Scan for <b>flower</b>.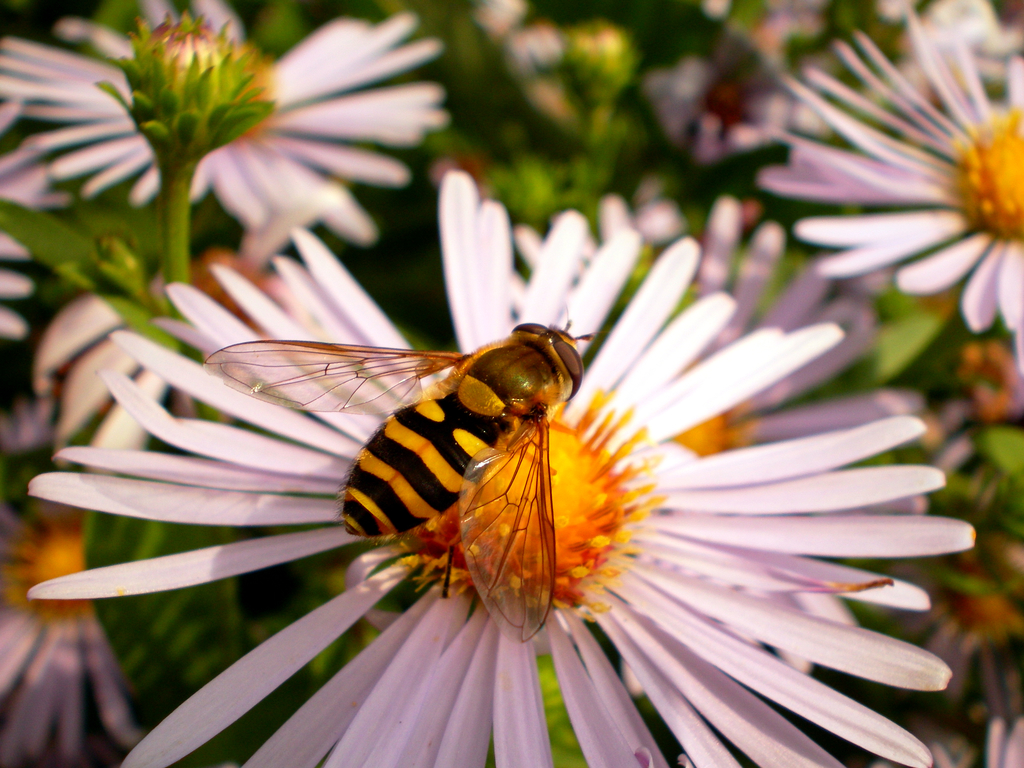
Scan result: 0,0,463,230.
